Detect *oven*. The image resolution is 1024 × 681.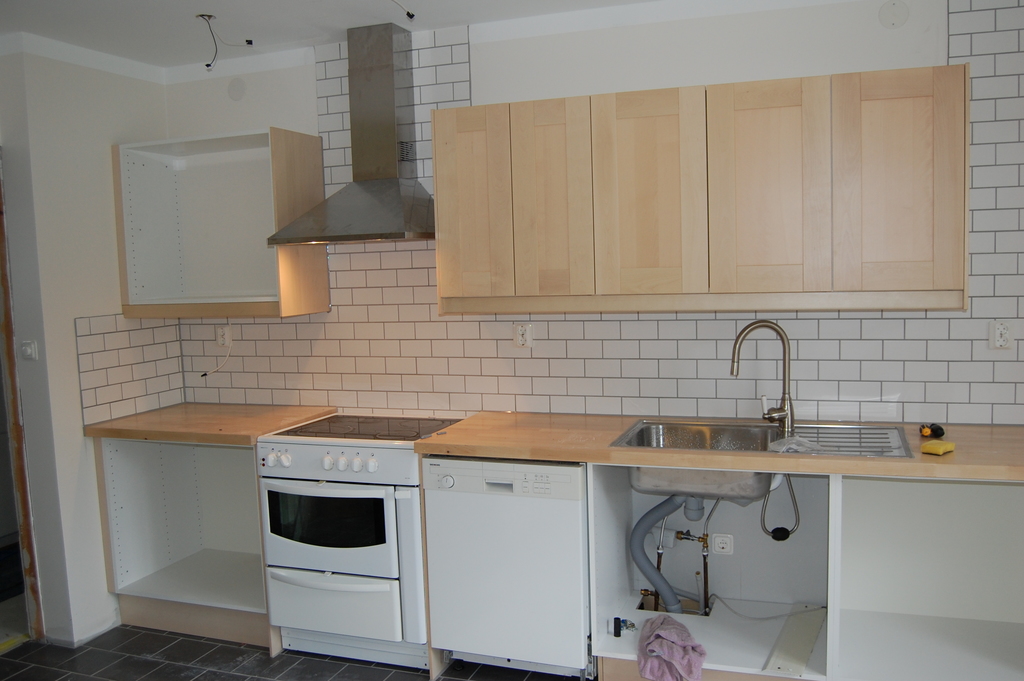
259, 480, 406, 644.
